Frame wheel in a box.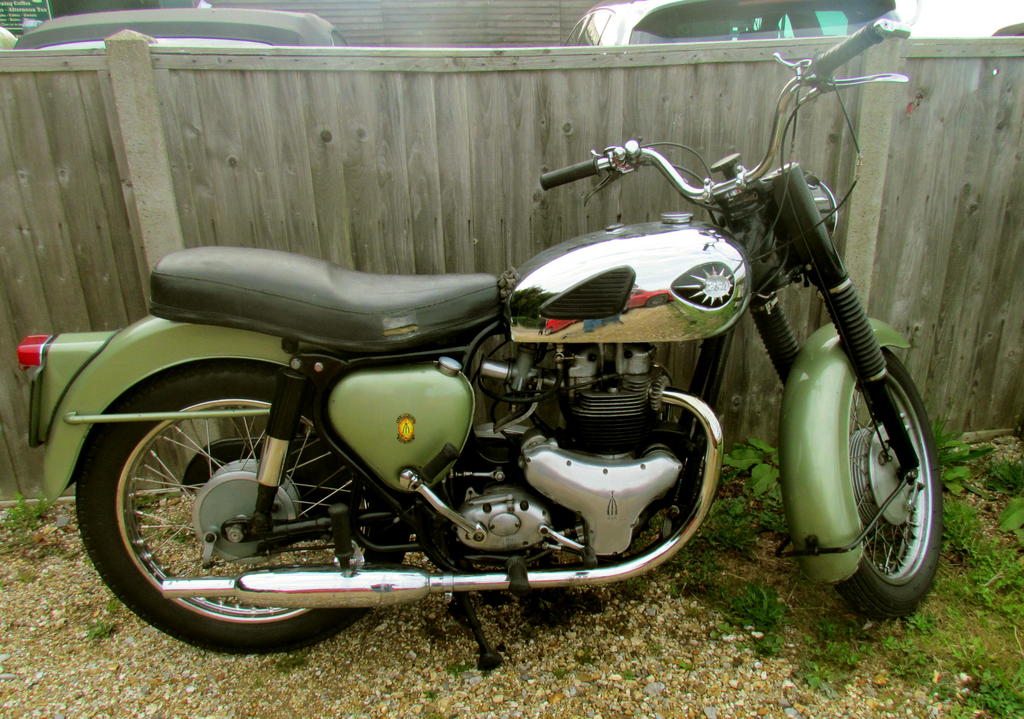
pyautogui.locateOnScreen(811, 347, 945, 613).
